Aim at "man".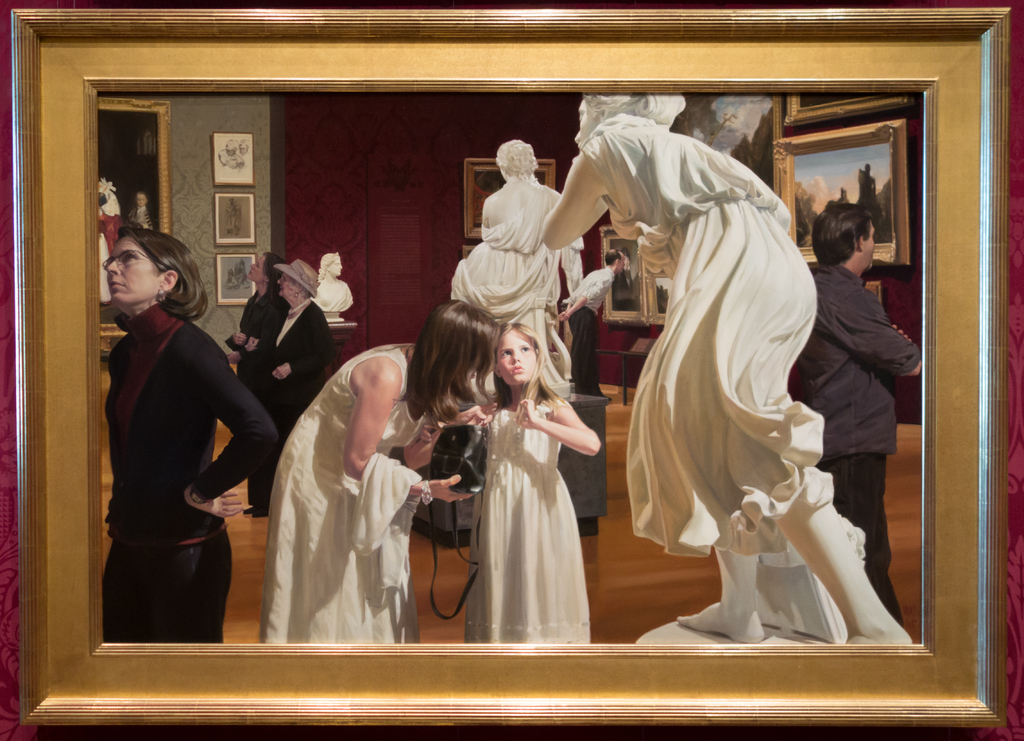
Aimed at [792,195,920,630].
